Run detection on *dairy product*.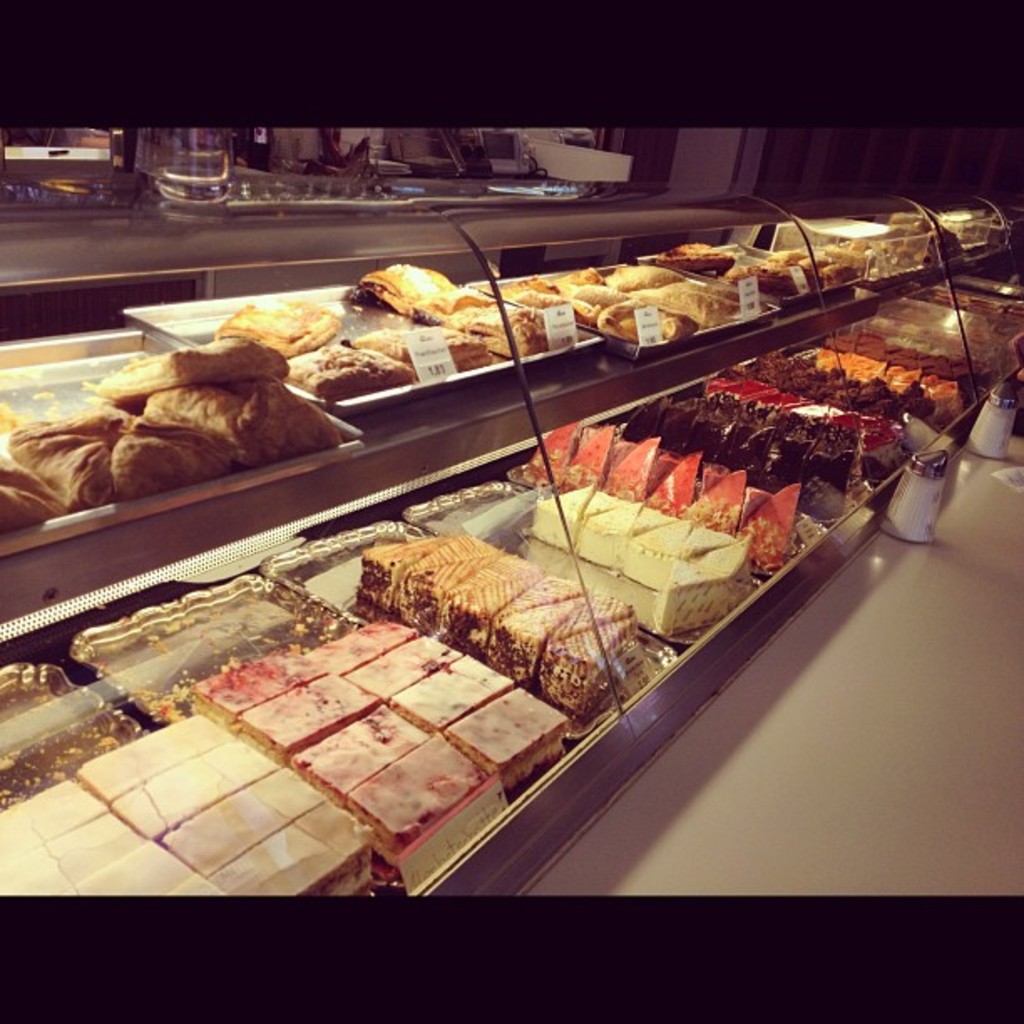
Result: 726/492/795/582.
